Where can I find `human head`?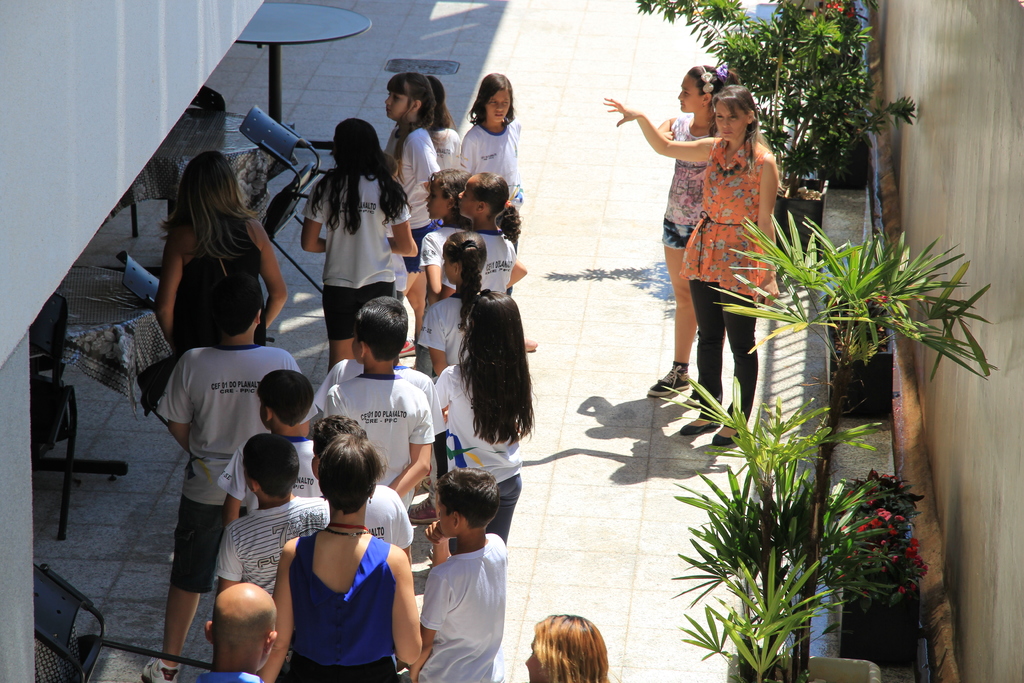
You can find it at bbox=(677, 65, 738, 117).
